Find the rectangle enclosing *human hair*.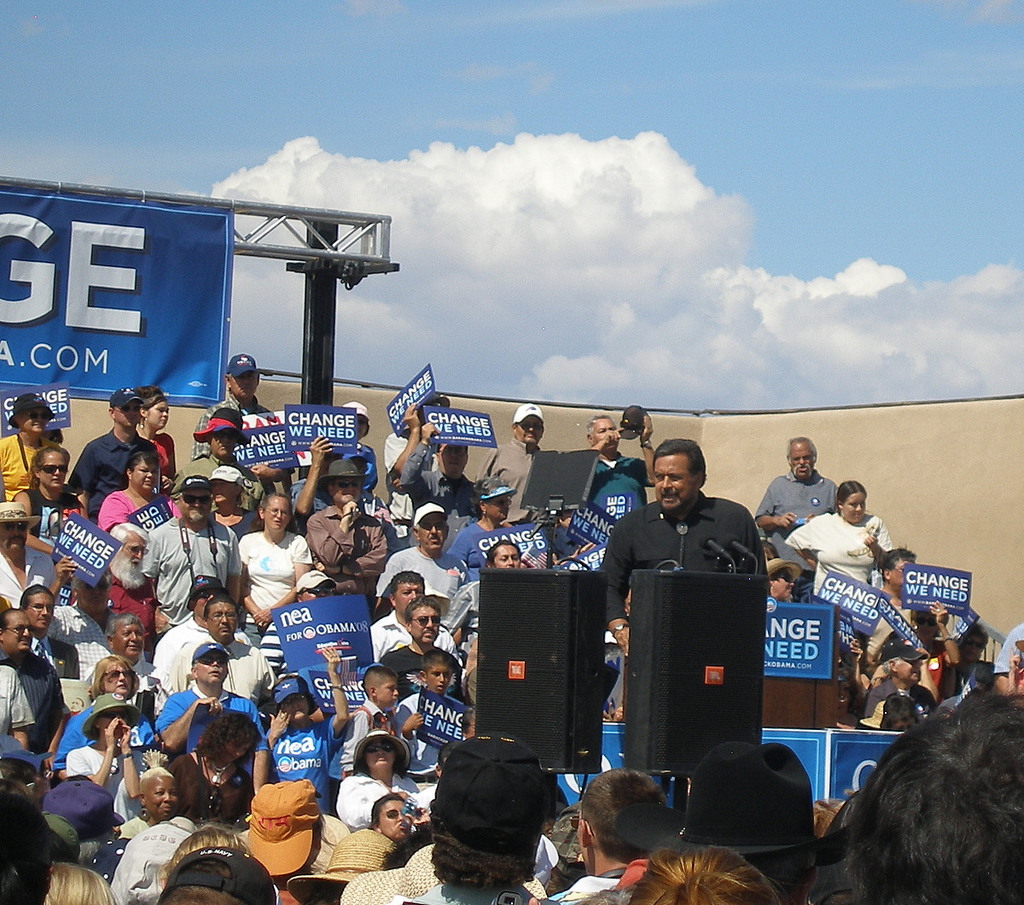
rect(649, 439, 709, 488).
